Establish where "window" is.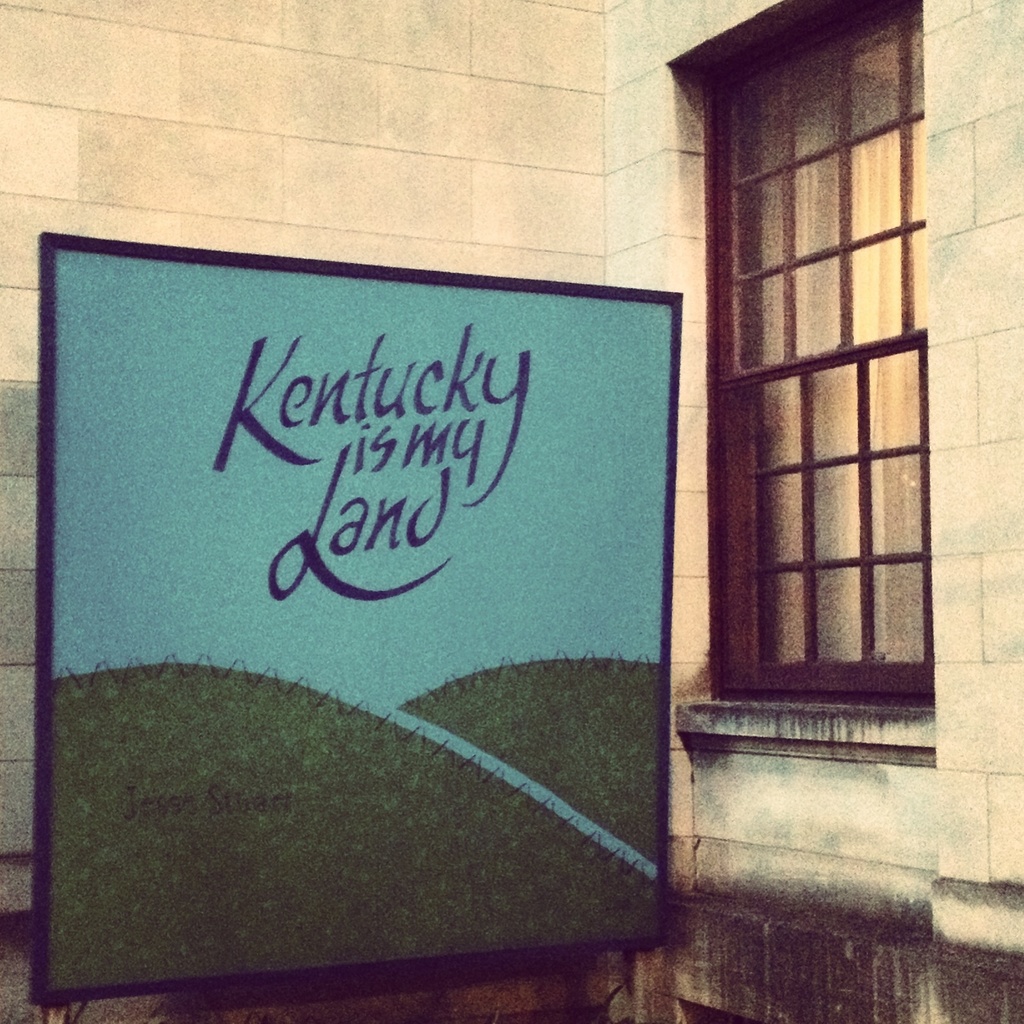
Established at [728,0,972,769].
